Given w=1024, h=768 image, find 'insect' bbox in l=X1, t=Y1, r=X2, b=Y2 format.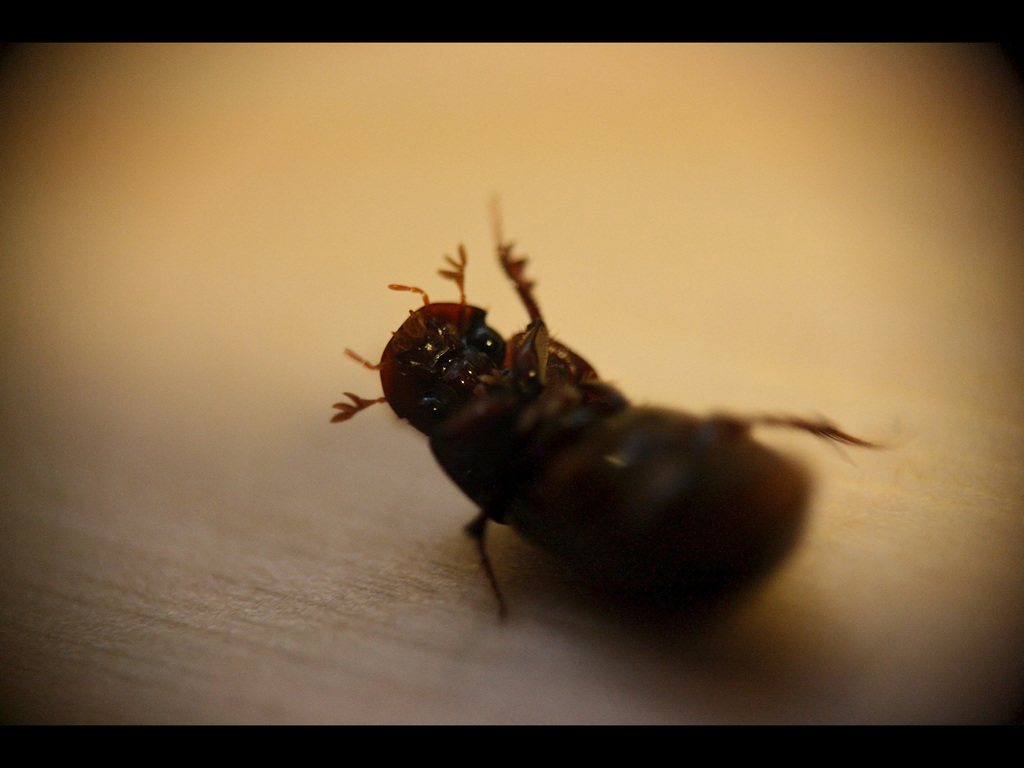
l=314, t=201, r=910, b=625.
